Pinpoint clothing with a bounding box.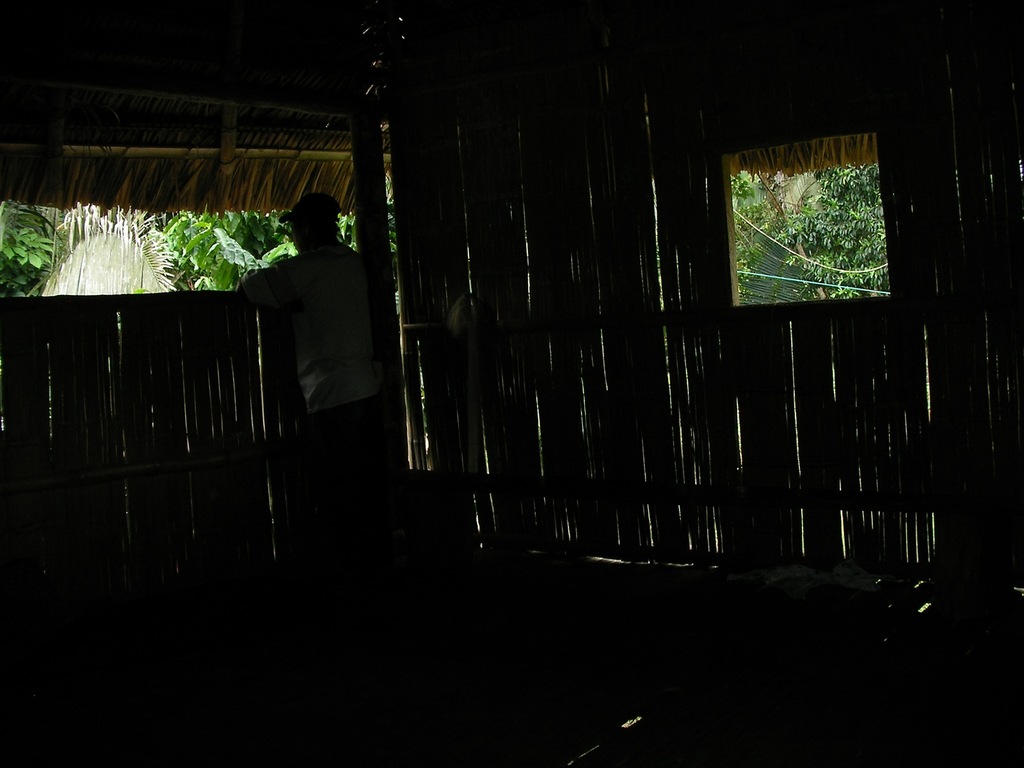
[left=252, top=191, right=402, bottom=450].
